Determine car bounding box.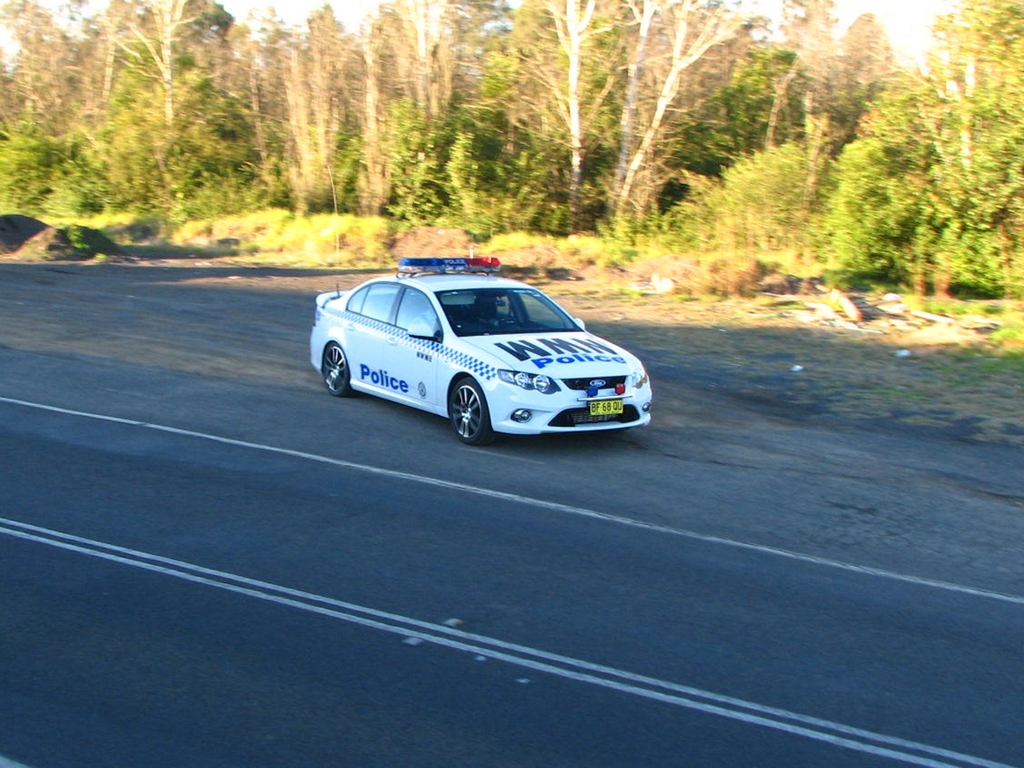
Determined: 310:261:650:455.
